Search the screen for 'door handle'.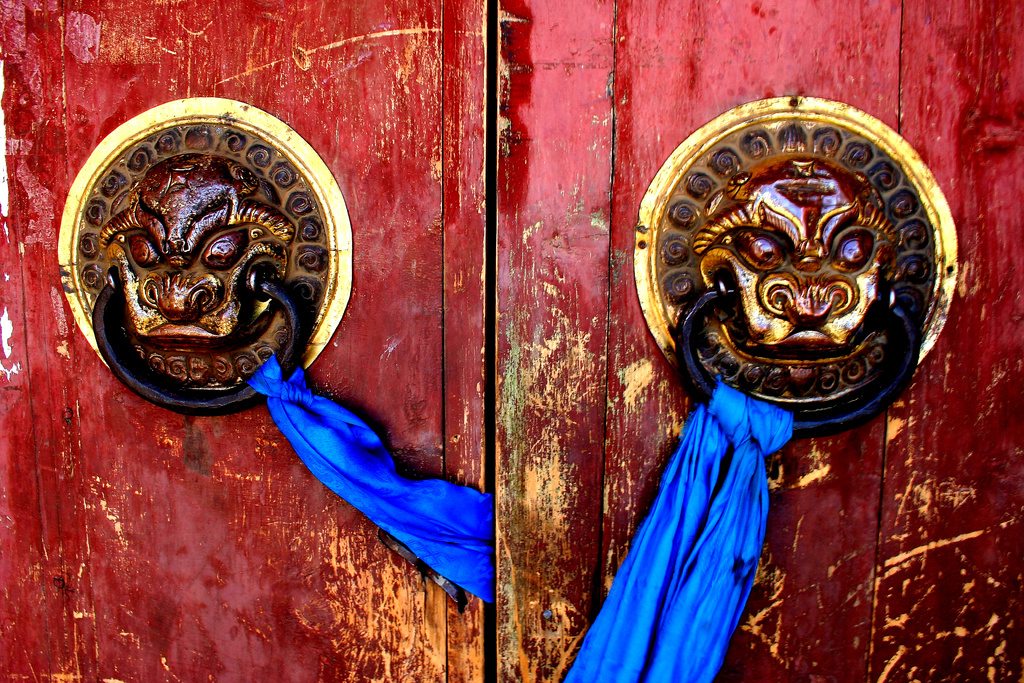
Found at {"x1": 632, "y1": 92, "x2": 959, "y2": 443}.
